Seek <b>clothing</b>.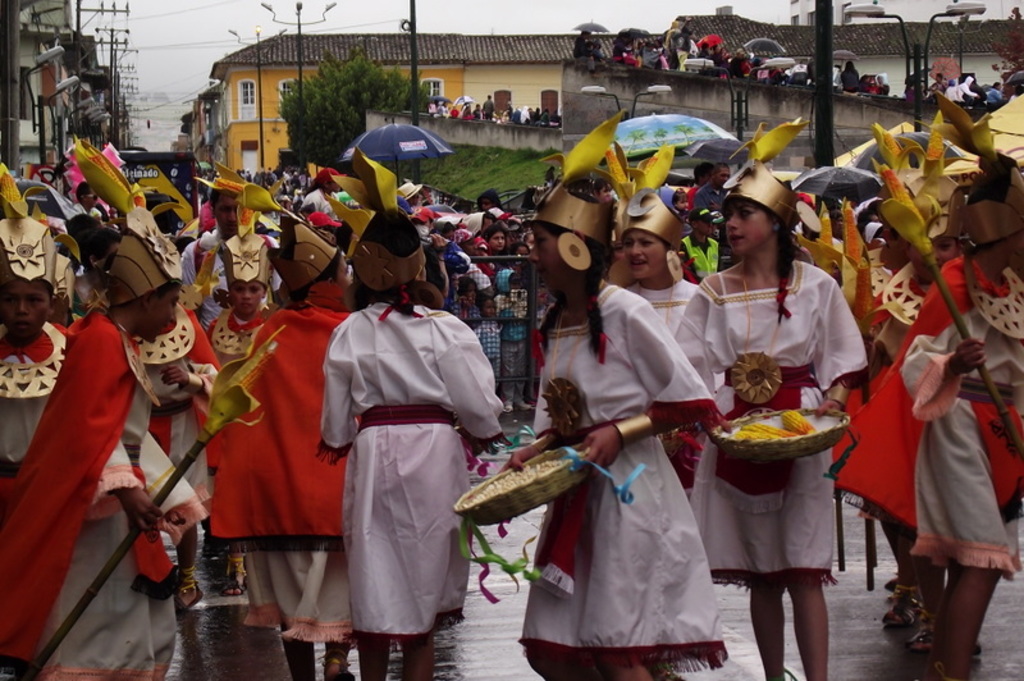
675 27 699 65.
